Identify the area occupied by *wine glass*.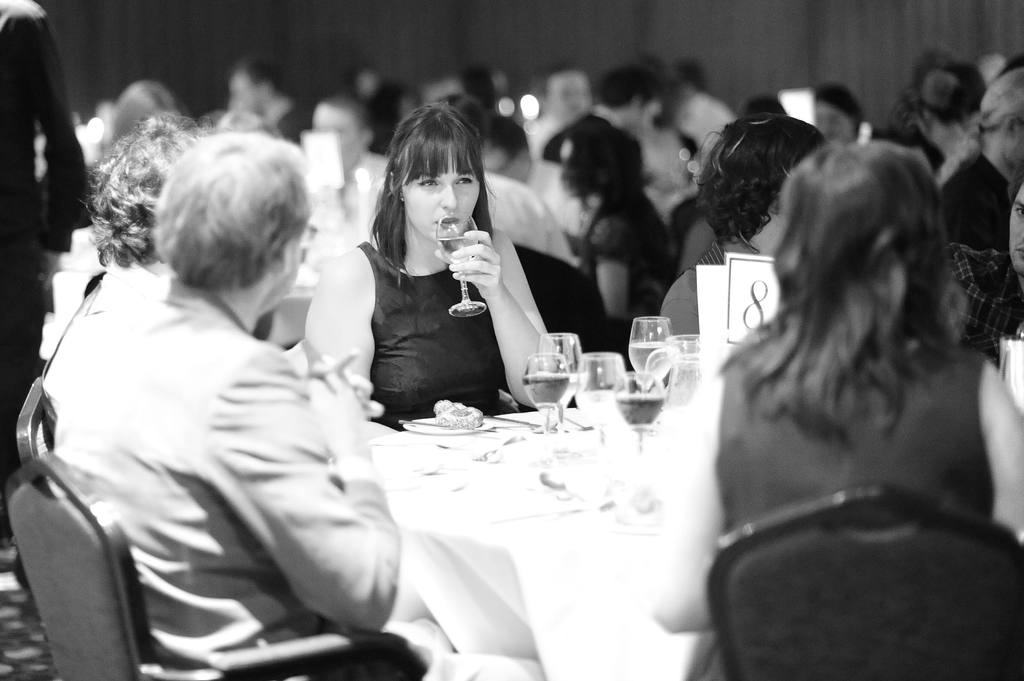
Area: (x1=541, y1=330, x2=582, y2=403).
